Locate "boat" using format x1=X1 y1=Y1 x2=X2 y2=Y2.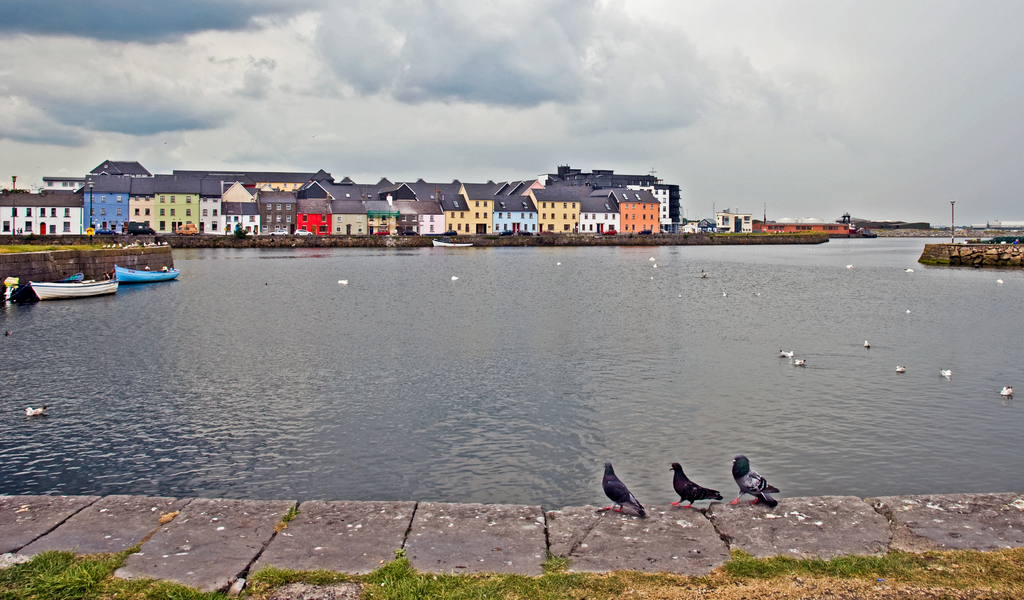
x1=112 y1=261 x2=181 y2=284.
